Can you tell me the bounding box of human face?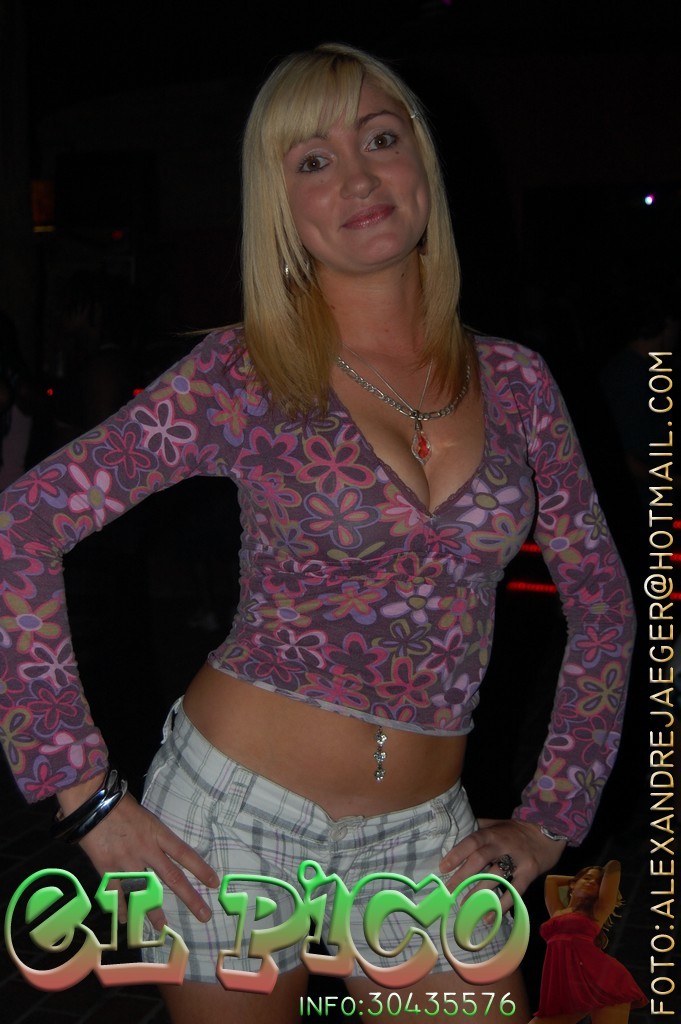
x1=575, y1=871, x2=601, y2=898.
